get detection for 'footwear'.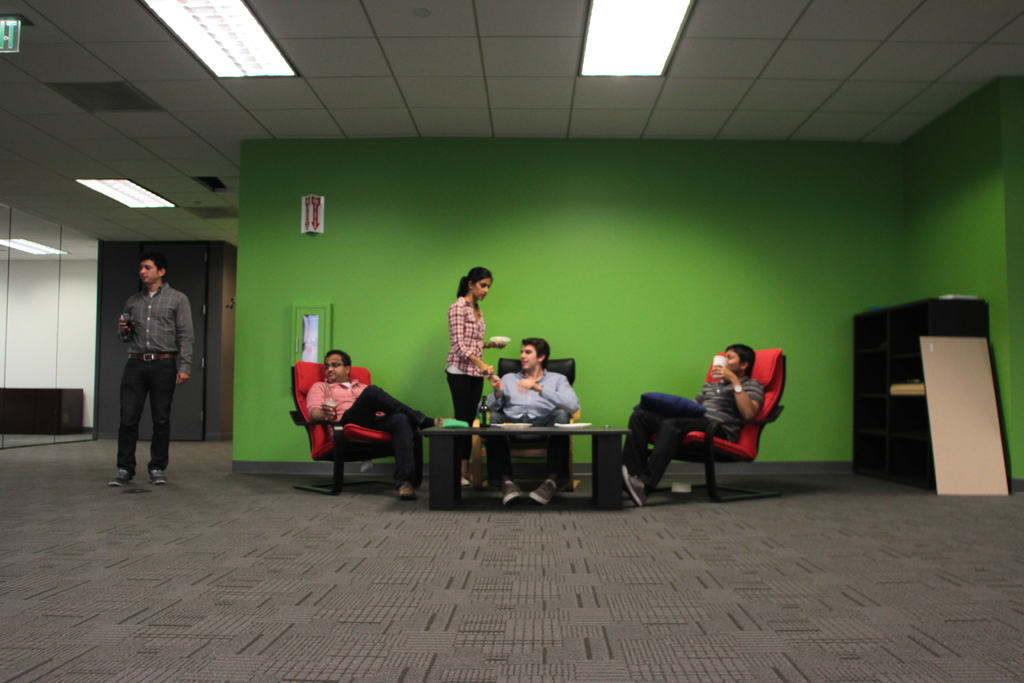
Detection: region(462, 477, 476, 490).
